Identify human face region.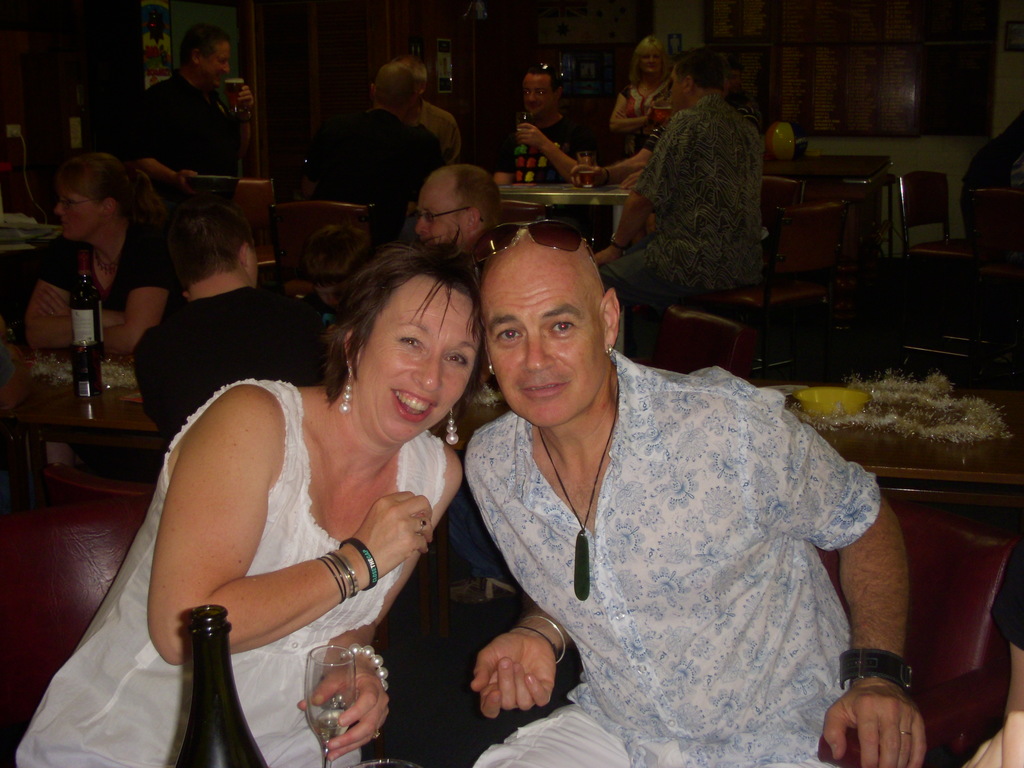
Region: l=522, t=73, r=552, b=118.
